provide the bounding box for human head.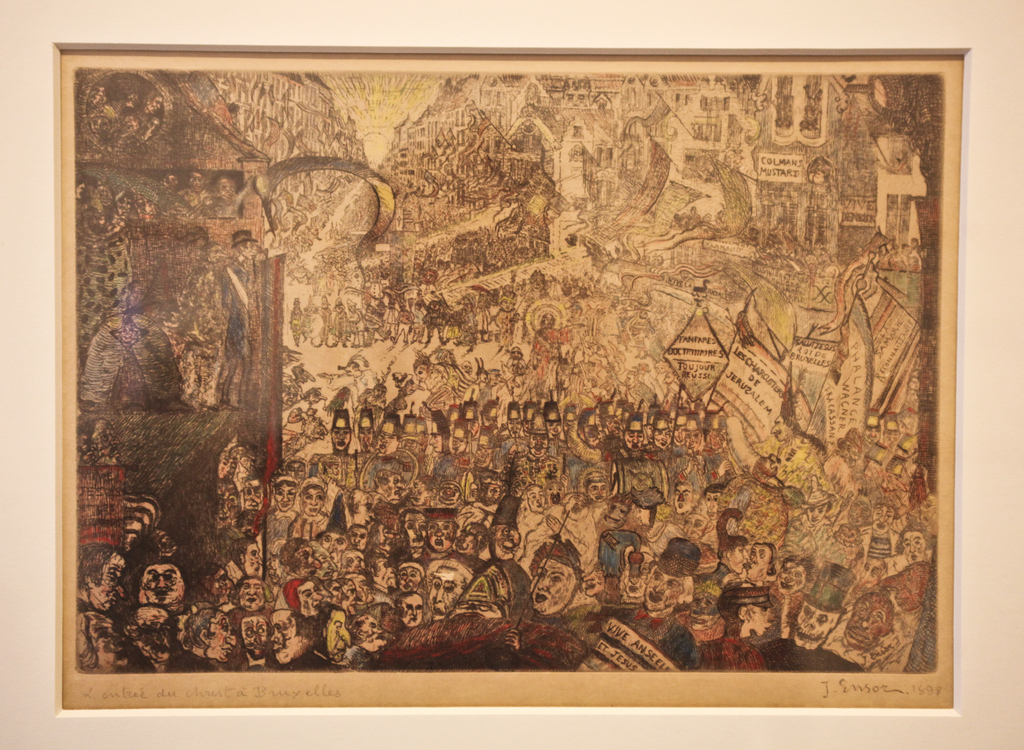
x1=716, y1=536, x2=753, y2=571.
